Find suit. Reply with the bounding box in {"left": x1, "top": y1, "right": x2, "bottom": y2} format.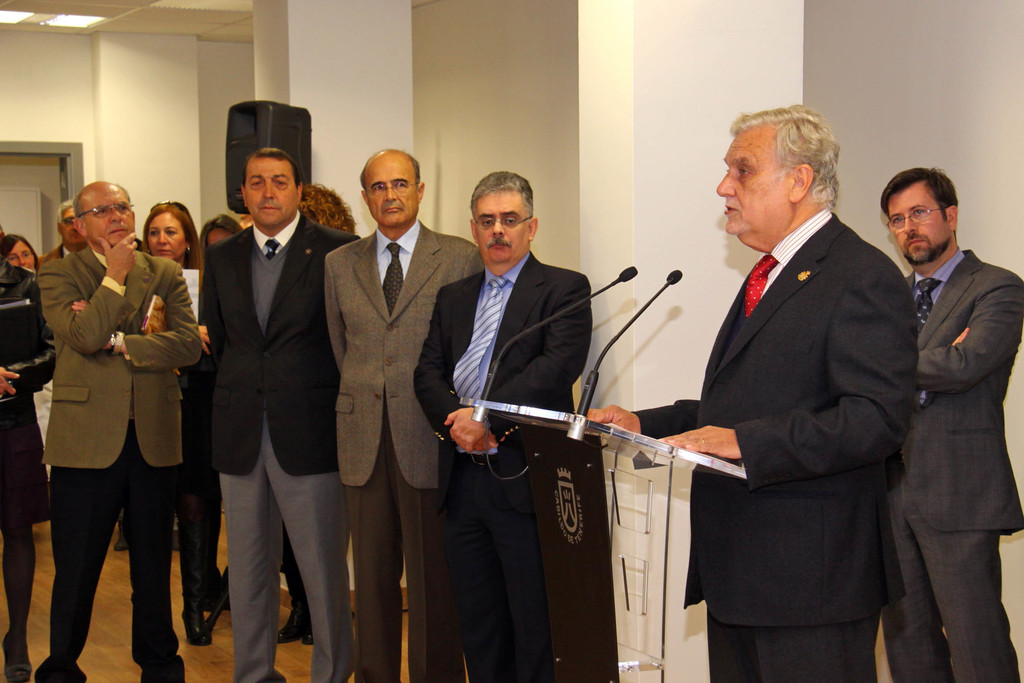
{"left": 37, "top": 250, "right": 204, "bottom": 682}.
